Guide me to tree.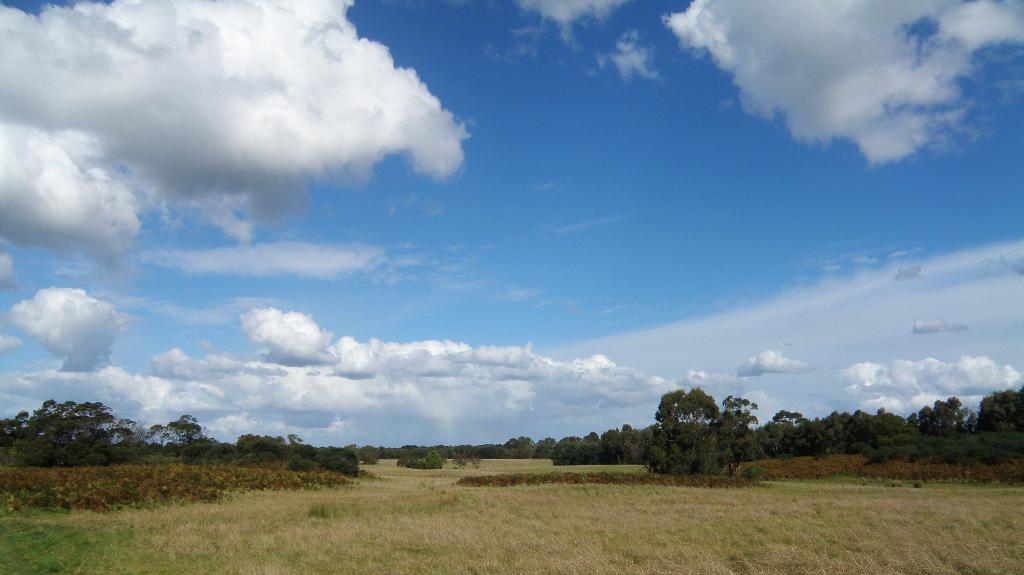
Guidance: (551, 421, 650, 464).
